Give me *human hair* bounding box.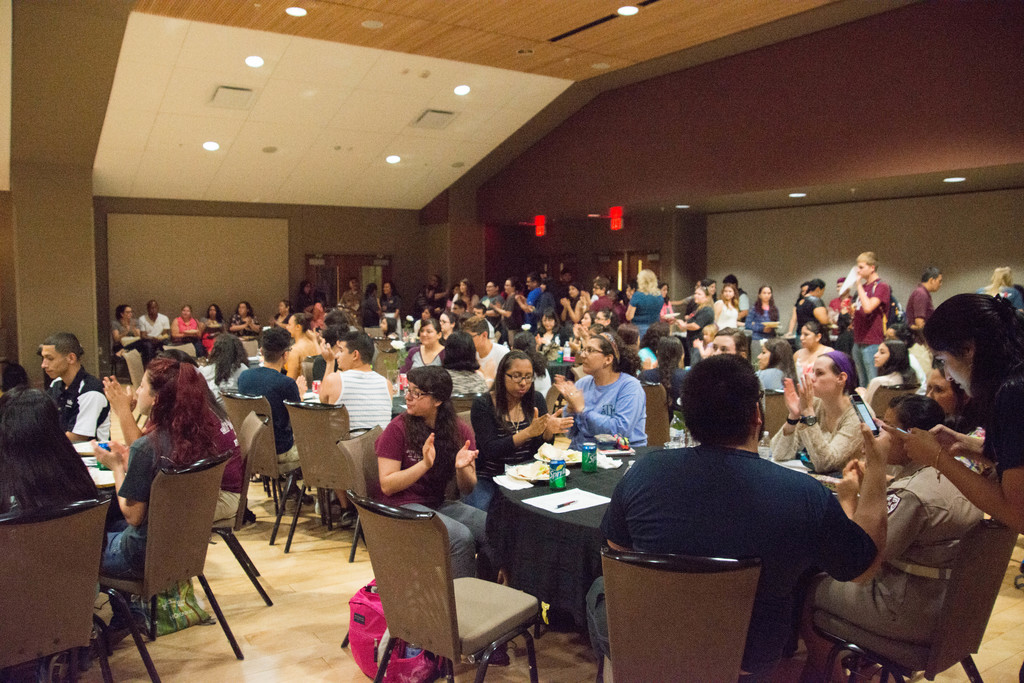
BBox(508, 276, 522, 294).
